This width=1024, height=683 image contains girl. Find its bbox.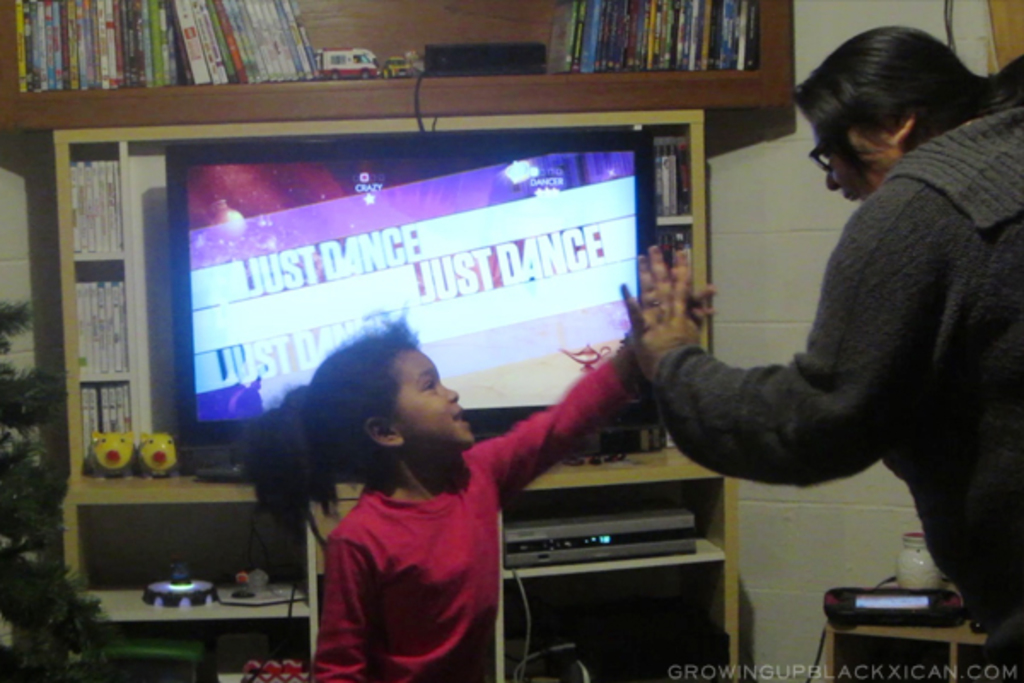
(x1=251, y1=278, x2=712, y2=681).
